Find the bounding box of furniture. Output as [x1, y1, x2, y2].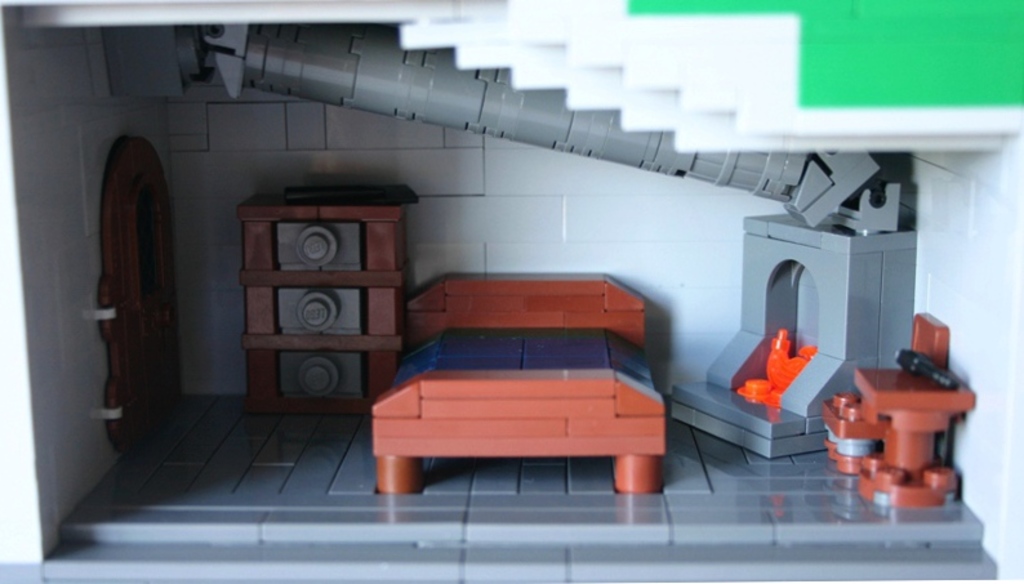
[369, 271, 668, 495].
